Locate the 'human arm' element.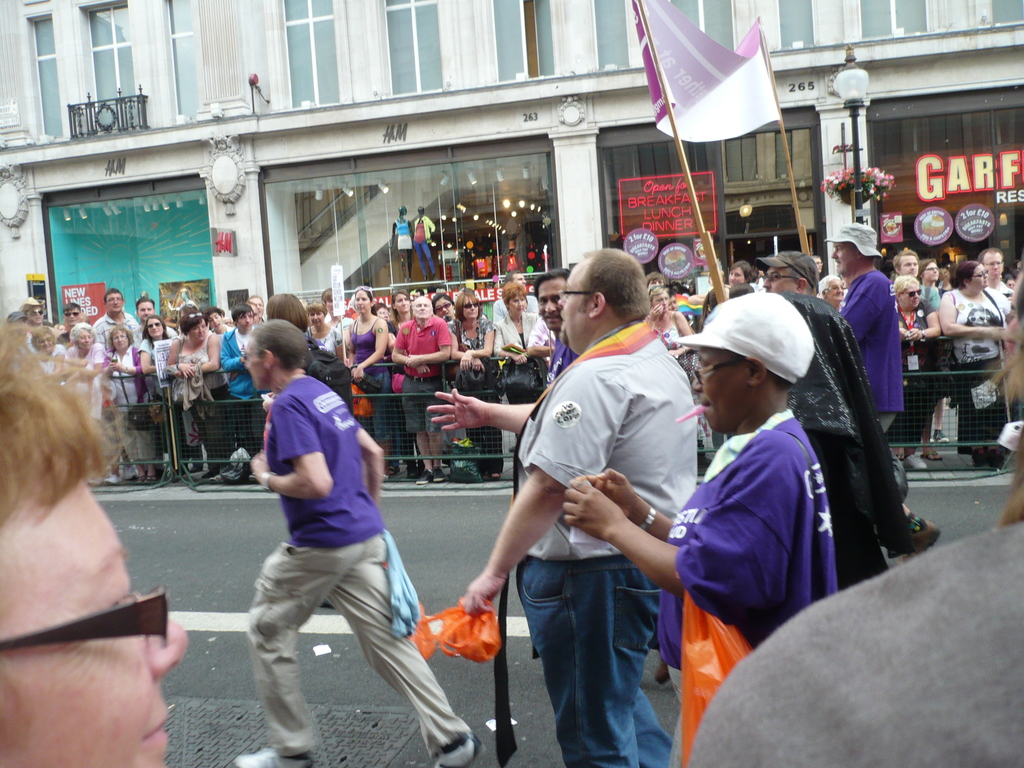
Element bbox: x1=584, y1=463, x2=674, y2=540.
